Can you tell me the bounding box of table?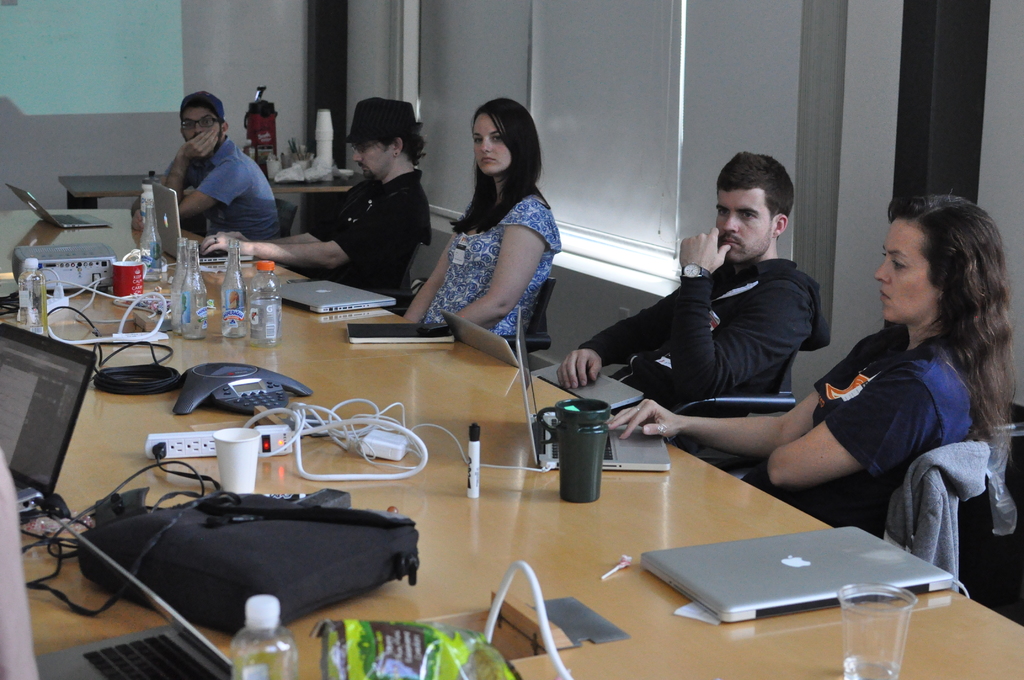
61,169,356,212.
